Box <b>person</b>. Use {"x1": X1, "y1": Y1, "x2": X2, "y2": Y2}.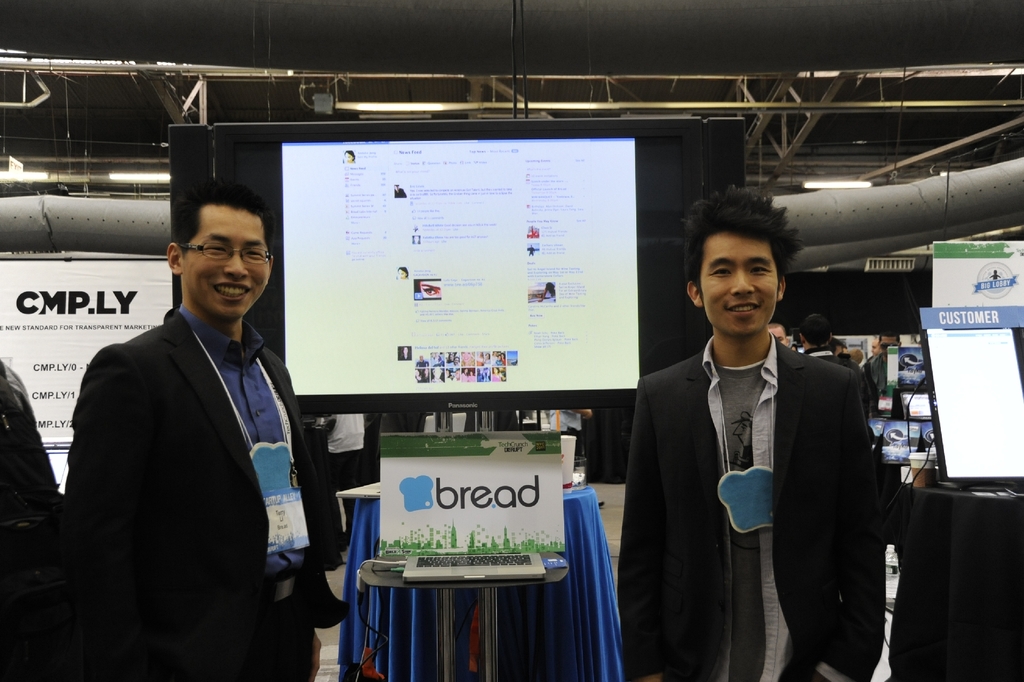
{"x1": 58, "y1": 188, "x2": 362, "y2": 681}.
